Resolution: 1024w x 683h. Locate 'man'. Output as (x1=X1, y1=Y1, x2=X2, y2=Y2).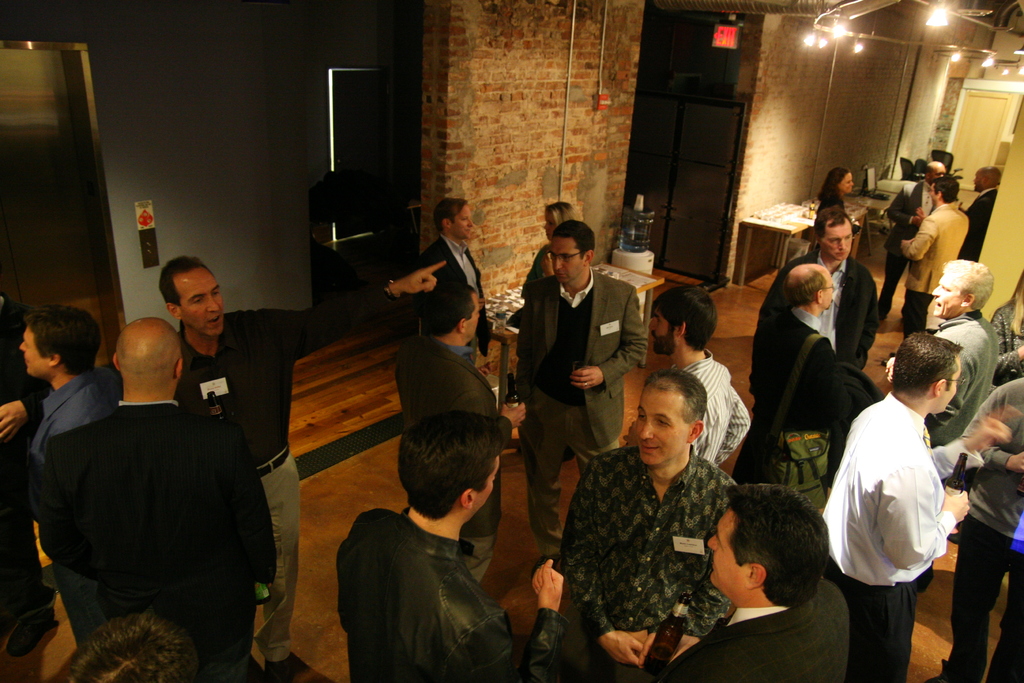
(x1=15, y1=310, x2=115, y2=682).
